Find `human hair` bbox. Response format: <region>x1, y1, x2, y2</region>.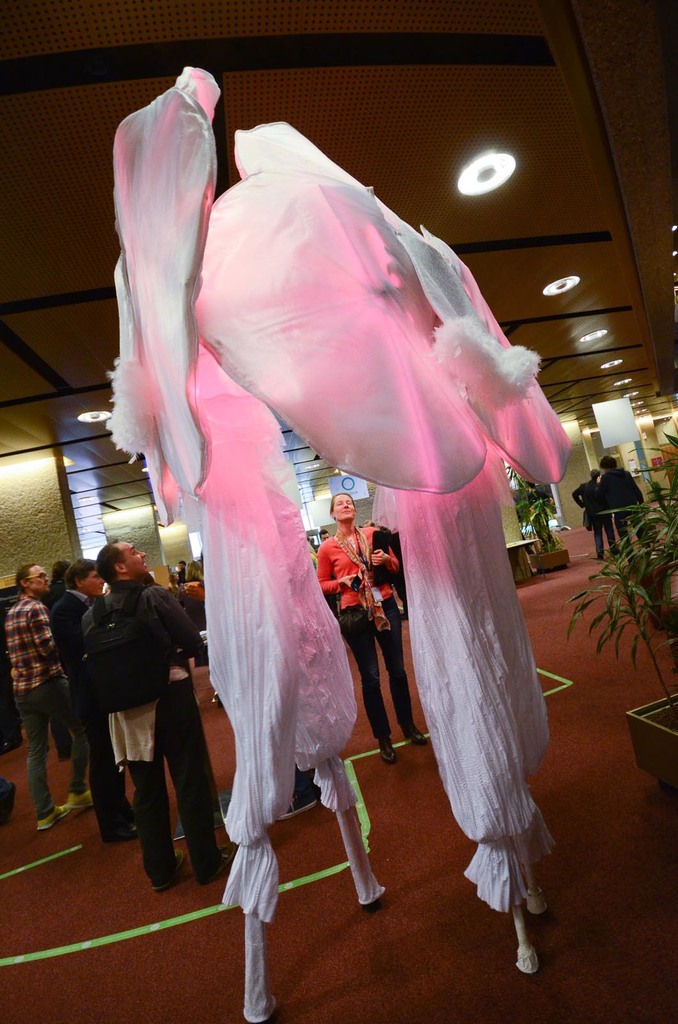
<region>44, 561, 70, 608</region>.
